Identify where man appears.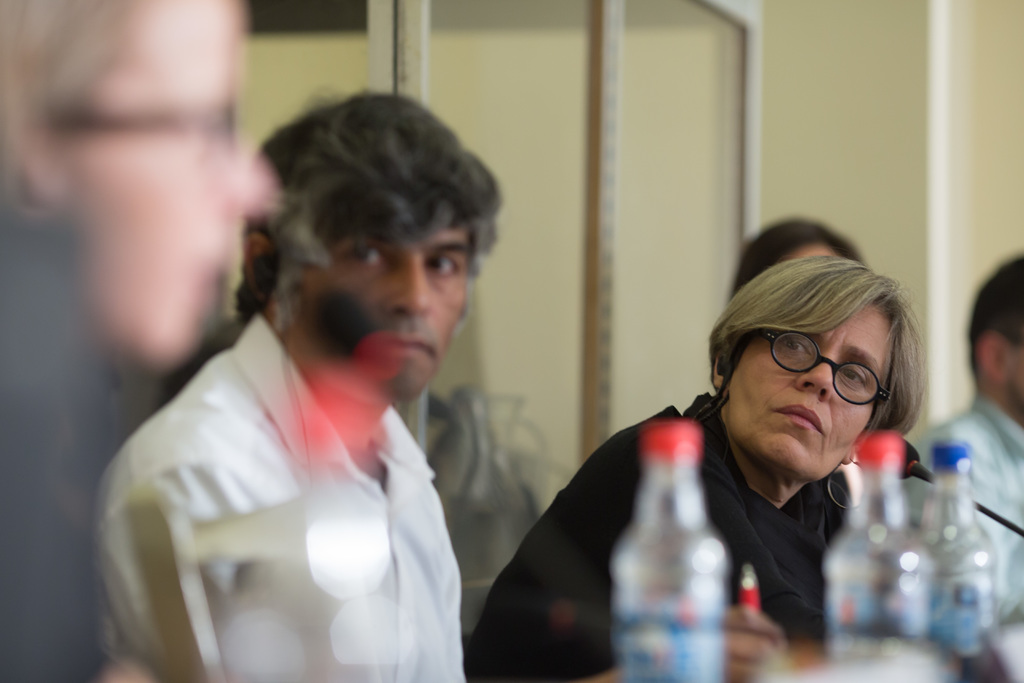
Appears at select_region(0, 0, 286, 682).
